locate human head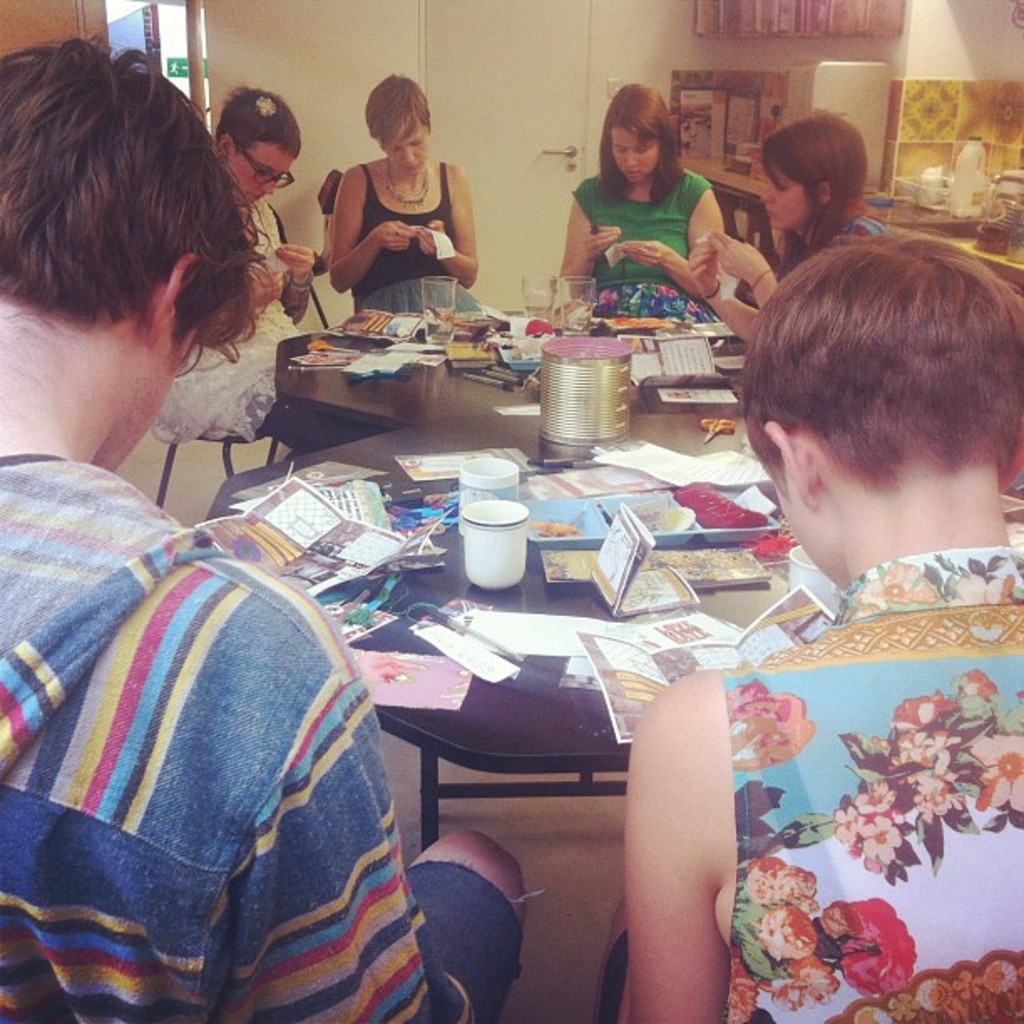
x1=0 y1=33 x2=253 y2=475
